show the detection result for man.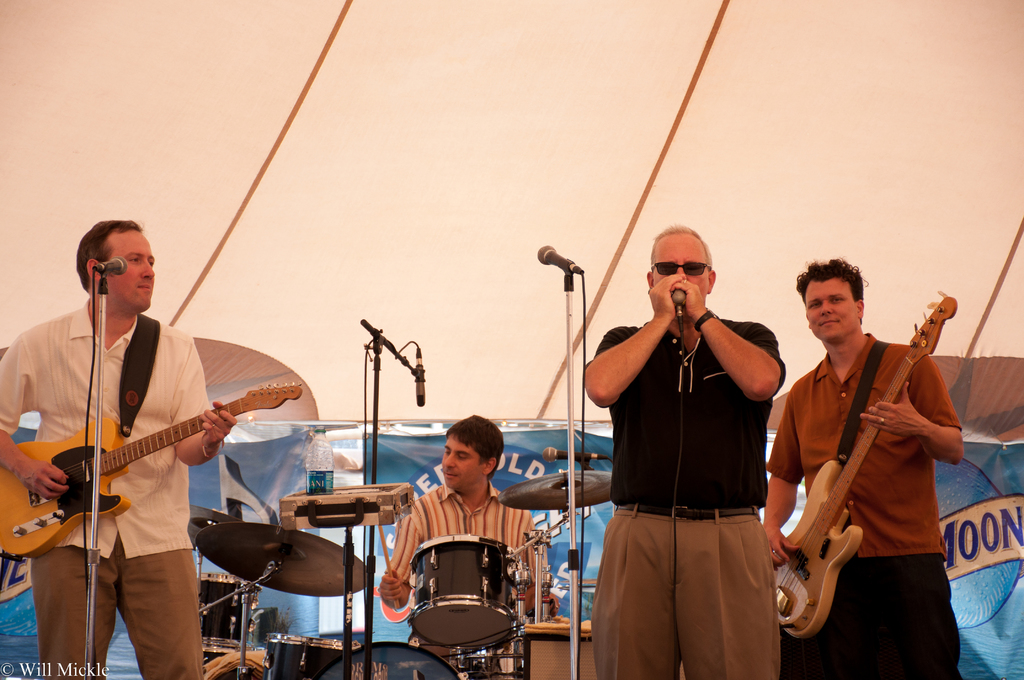
l=763, t=259, r=966, b=679.
